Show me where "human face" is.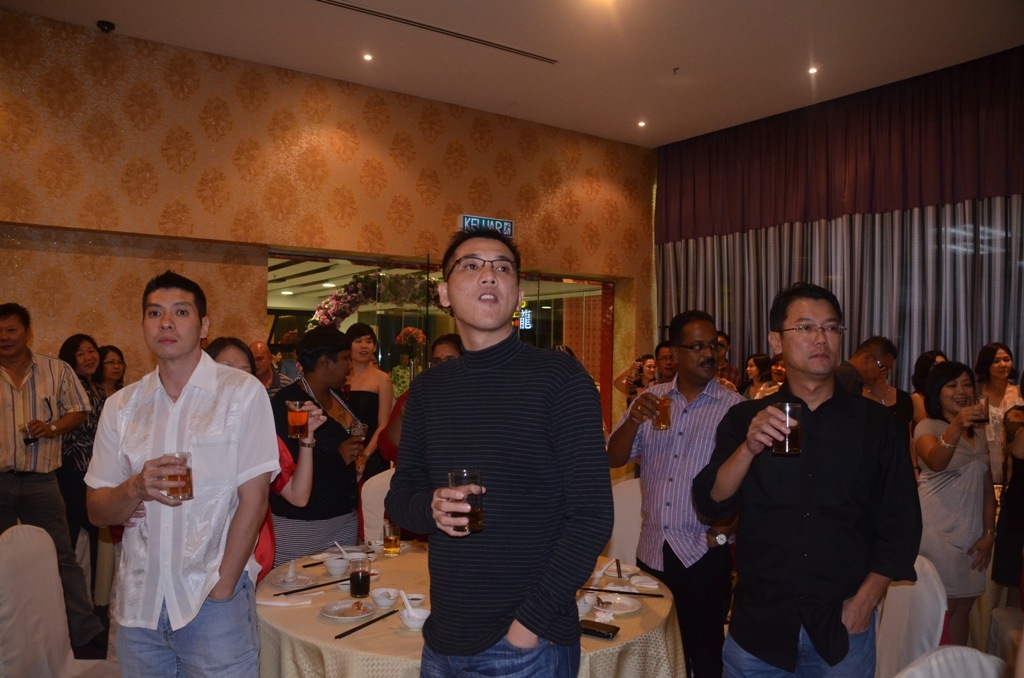
"human face" is at [x1=784, y1=300, x2=840, y2=374].
